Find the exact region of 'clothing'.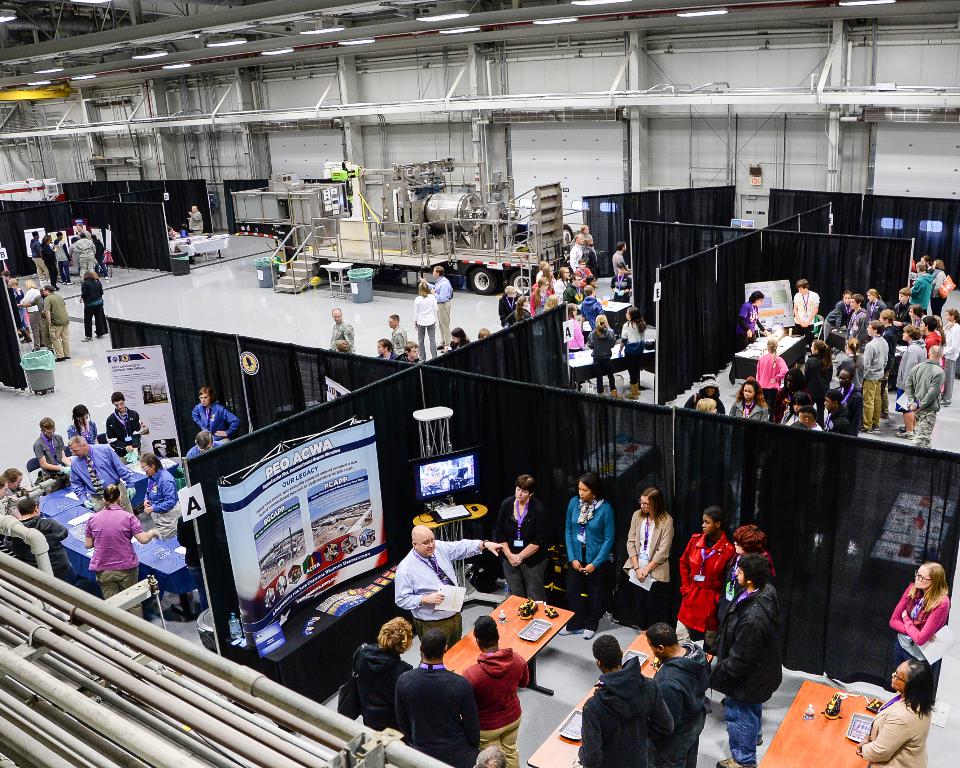
Exact region: box(922, 327, 940, 353).
